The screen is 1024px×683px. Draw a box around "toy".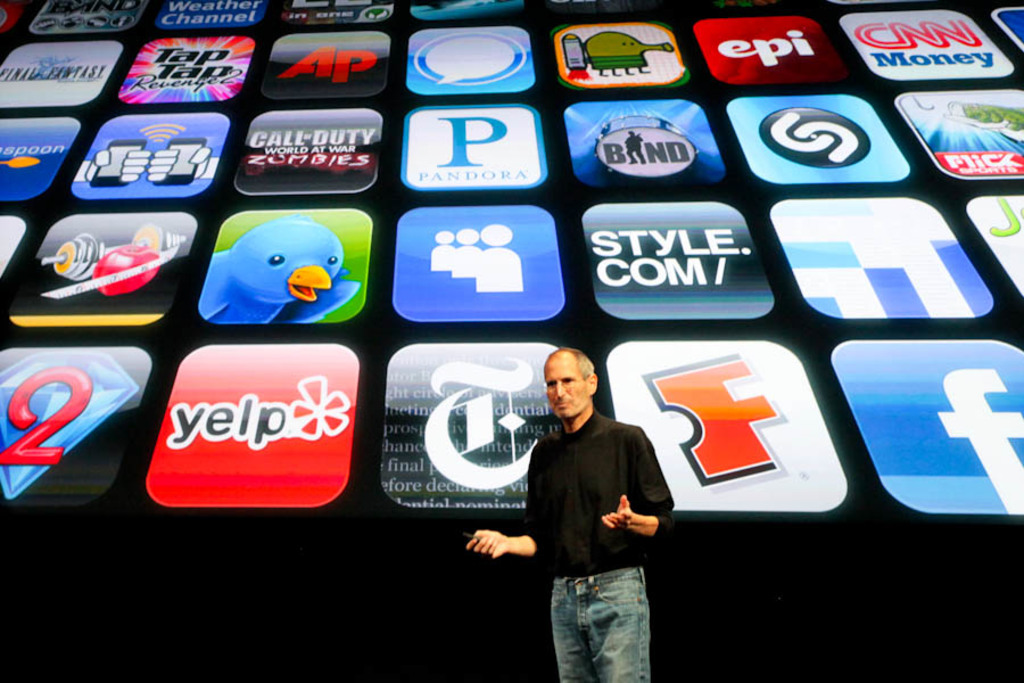
[231,212,348,316].
